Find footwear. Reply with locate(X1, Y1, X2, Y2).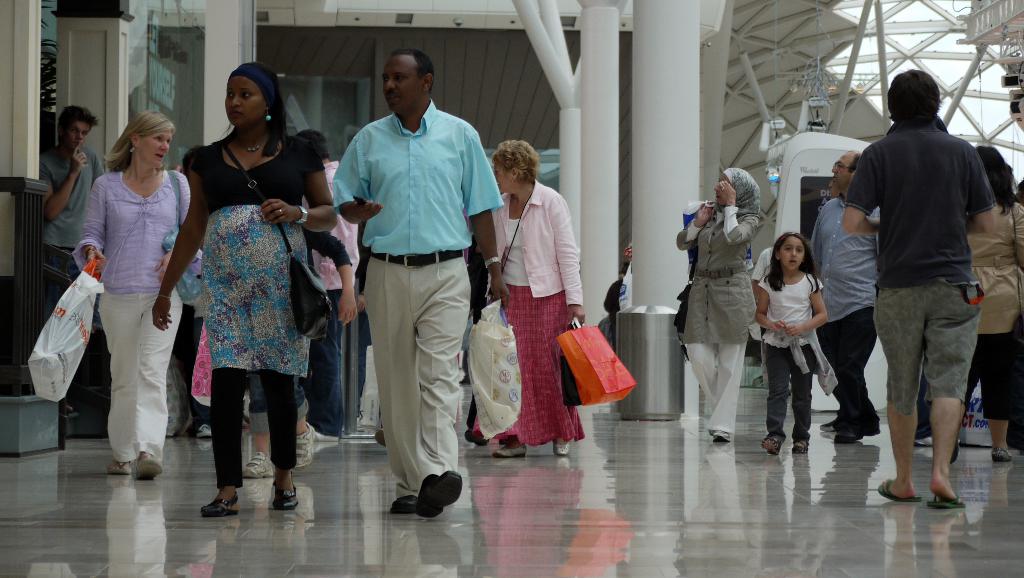
locate(243, 448, 276, 479).
